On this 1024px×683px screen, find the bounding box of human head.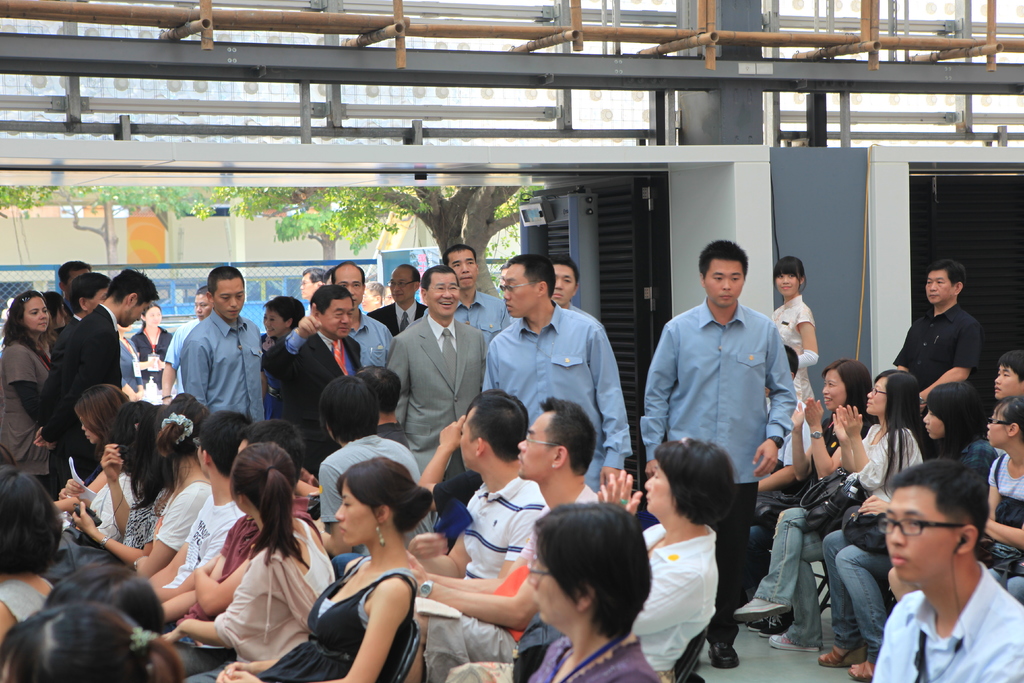
Bounding box: region(866, 368, 918, 420).
